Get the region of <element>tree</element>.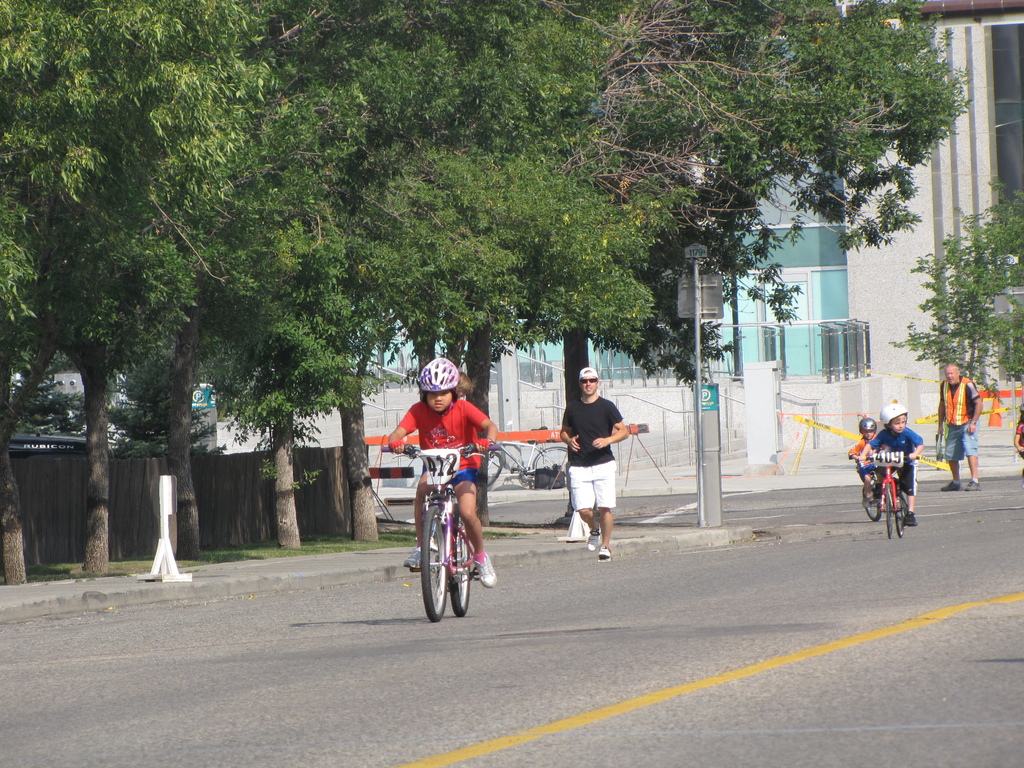
{"left": 889, "top": 177, "right": 1023, "bottom": 403}.
